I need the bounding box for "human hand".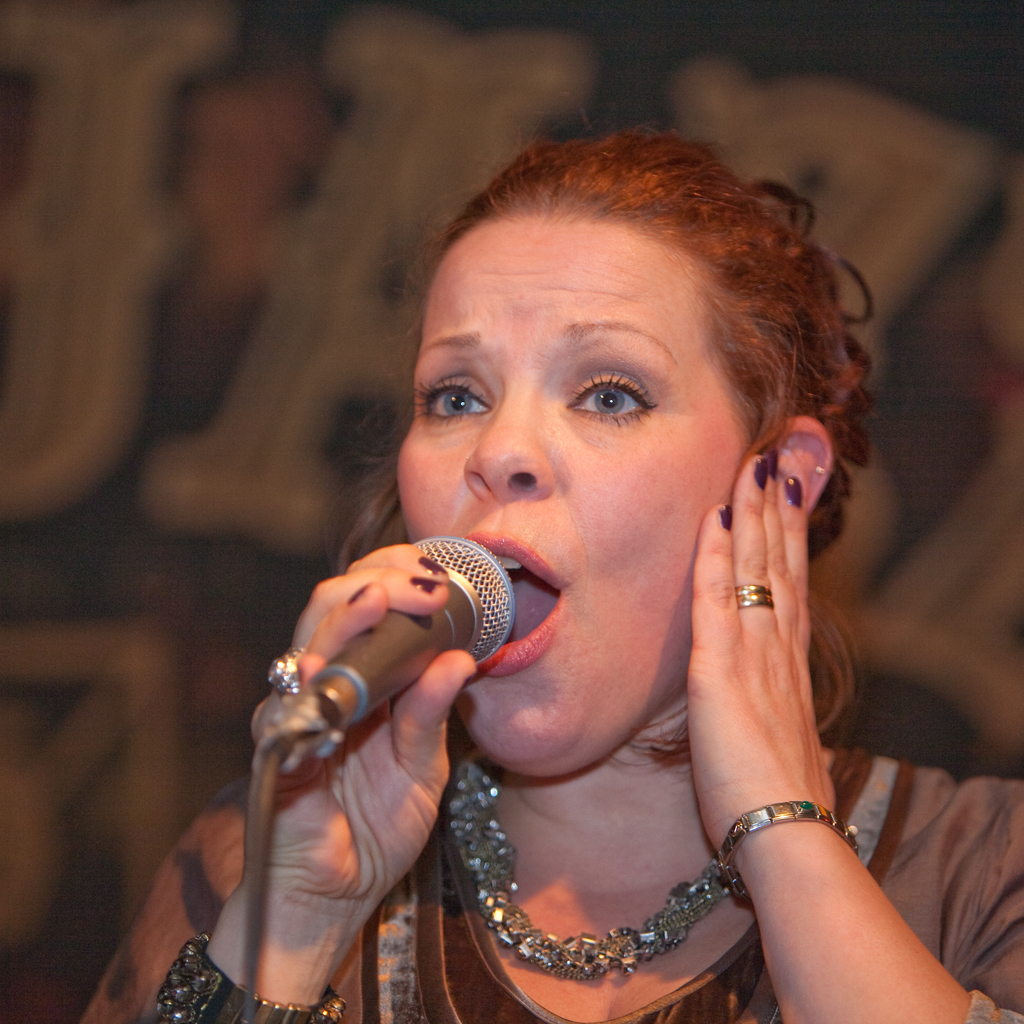
Here it is: [684, 444, 835, 853].
